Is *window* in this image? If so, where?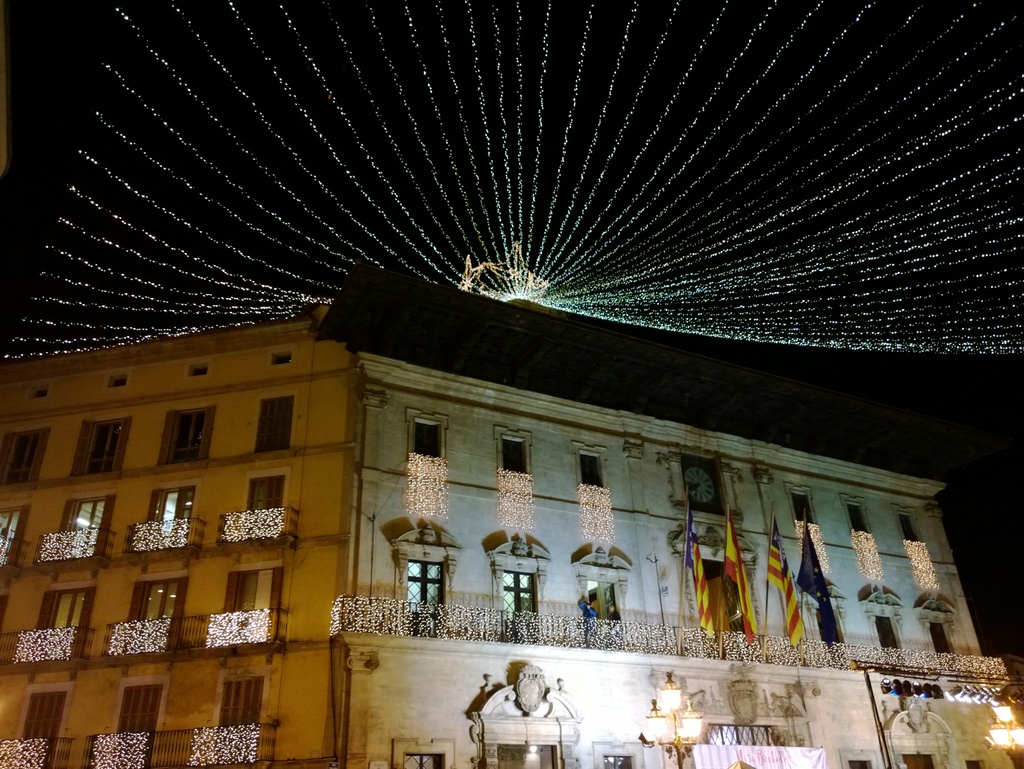
Yes, at BBox(154, 485, 194, 521).
